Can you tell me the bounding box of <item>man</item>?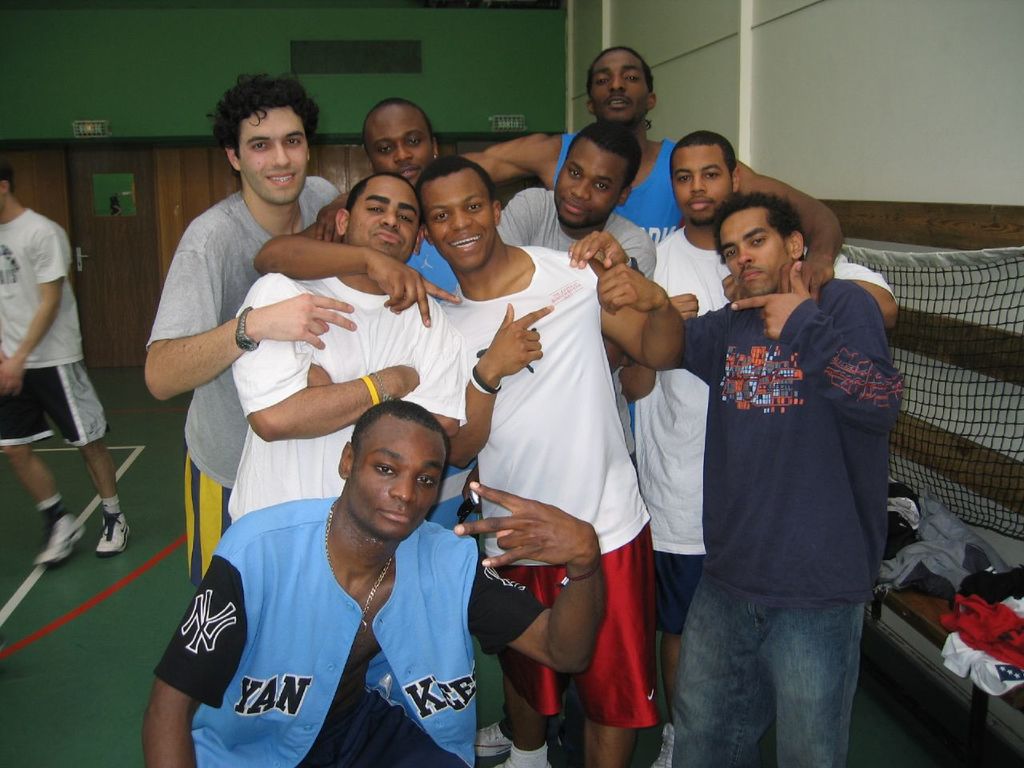
<region>146, 78, 343, 591</region>.
